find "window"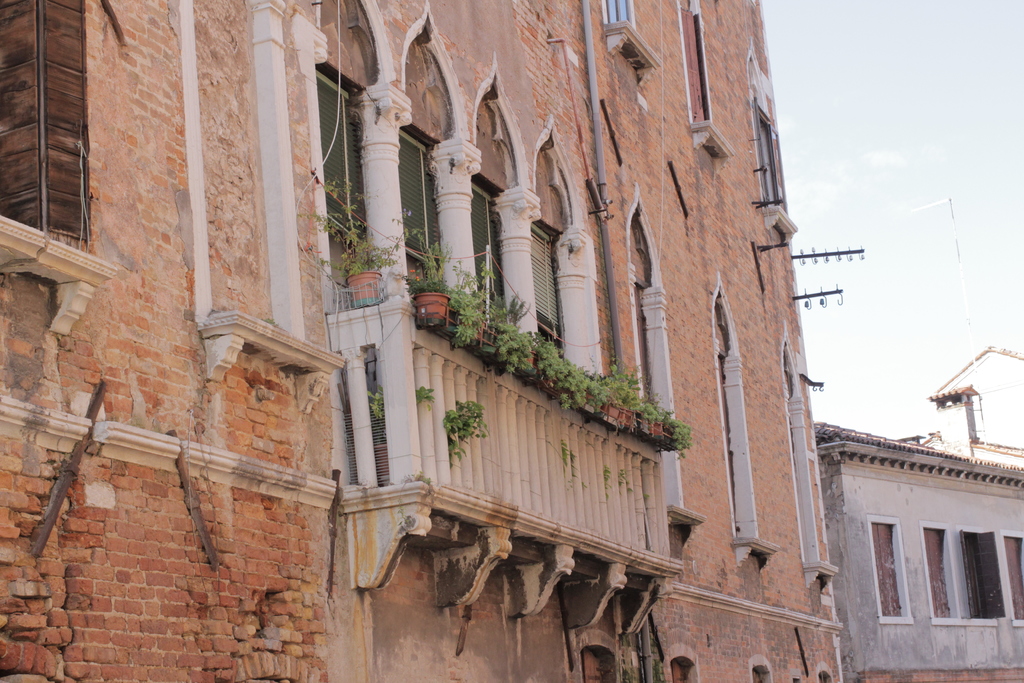
crop(863, 507, 920, 630)
